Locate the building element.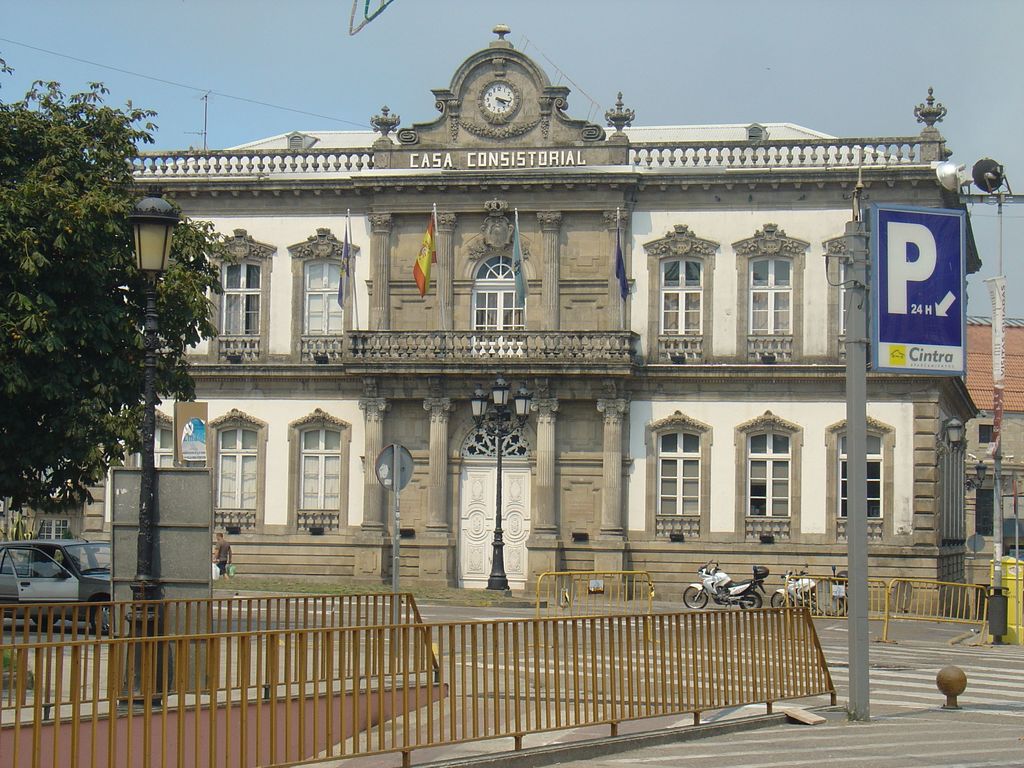
Element bbox: box(0, 24, 984, 618).
